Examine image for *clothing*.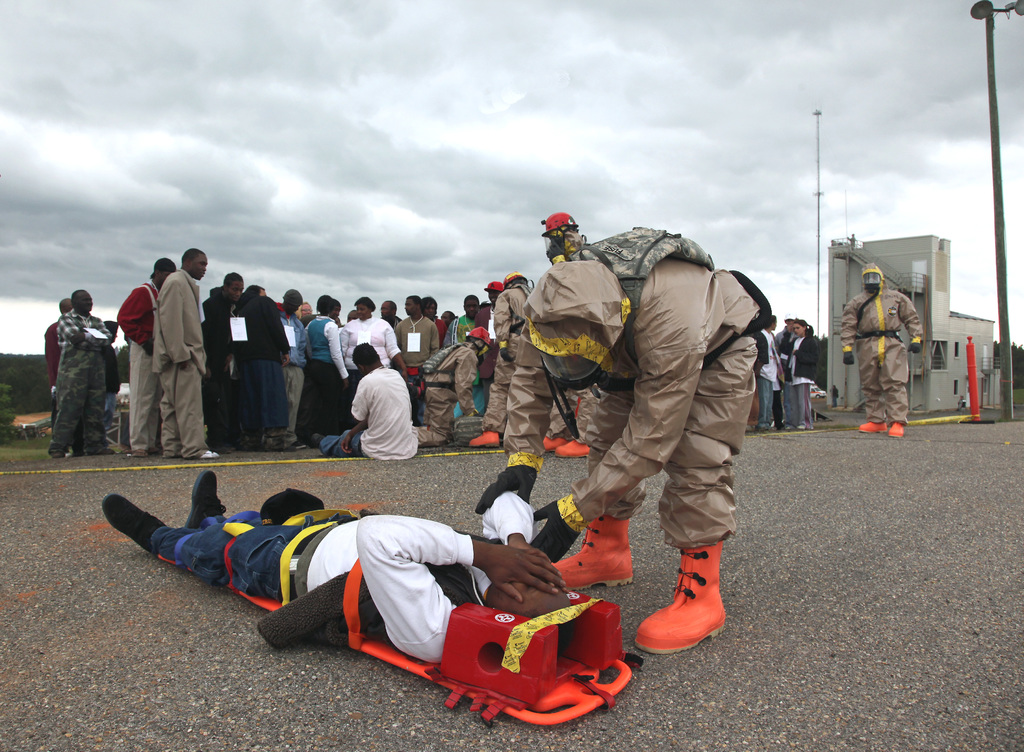
Examination result: [left=235, top=296, right=291, bottom=436].
